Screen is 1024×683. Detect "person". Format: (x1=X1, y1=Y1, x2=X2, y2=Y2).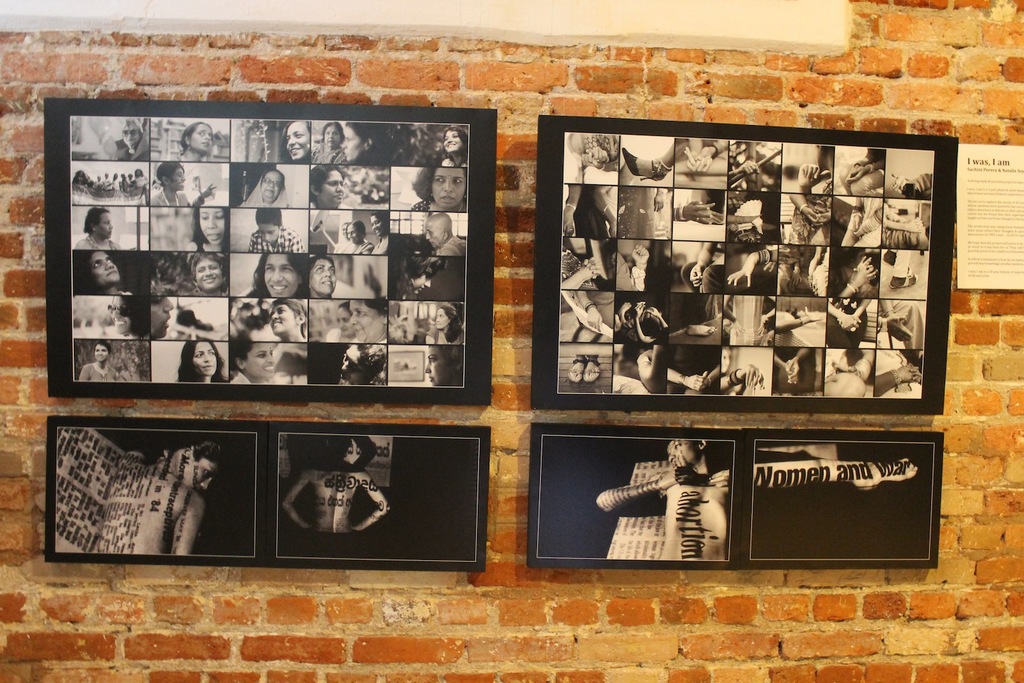
(x1=183, y1=205, x2=227, y2=255).
